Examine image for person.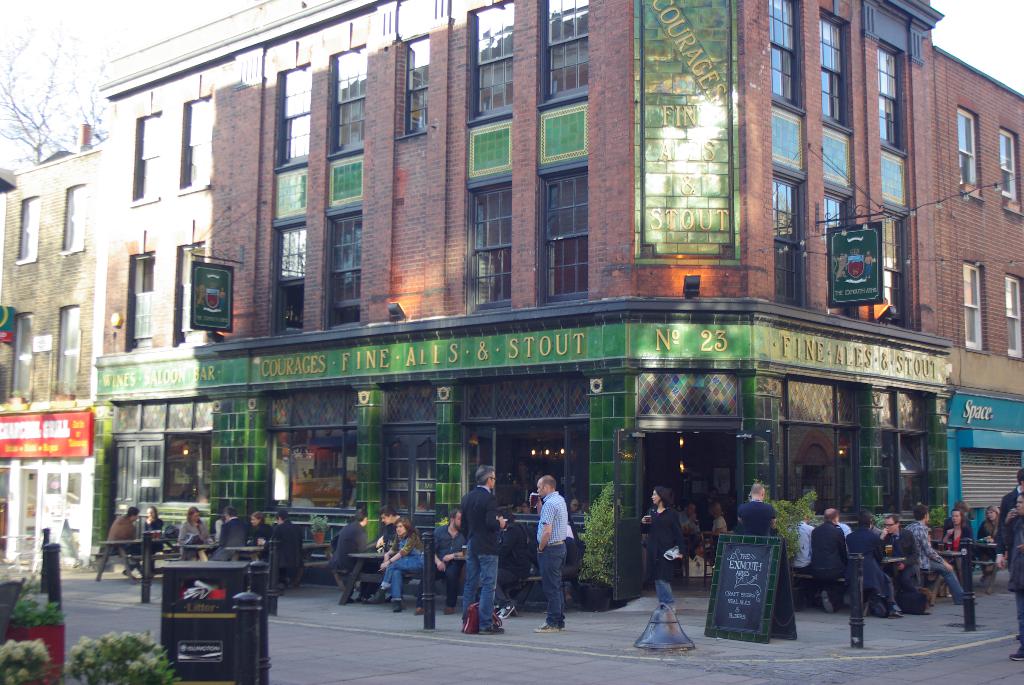
Examination result: x1=331, y1=509, x2=361, y2=577.
